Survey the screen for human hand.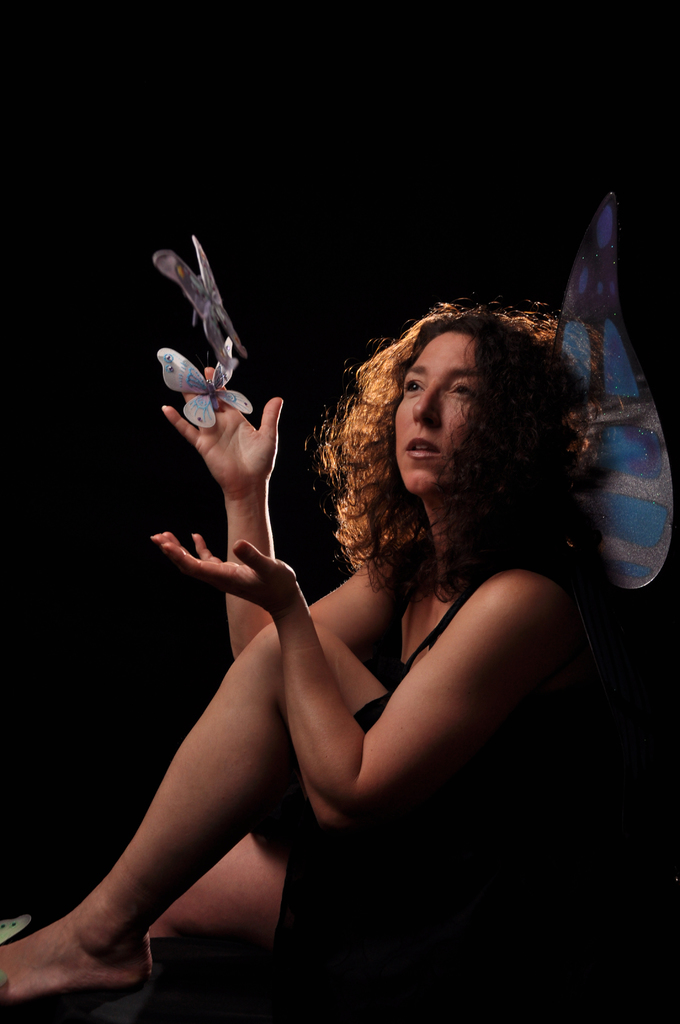
Survey found: <bbox>147, 533, 295, 613</bbox>.
